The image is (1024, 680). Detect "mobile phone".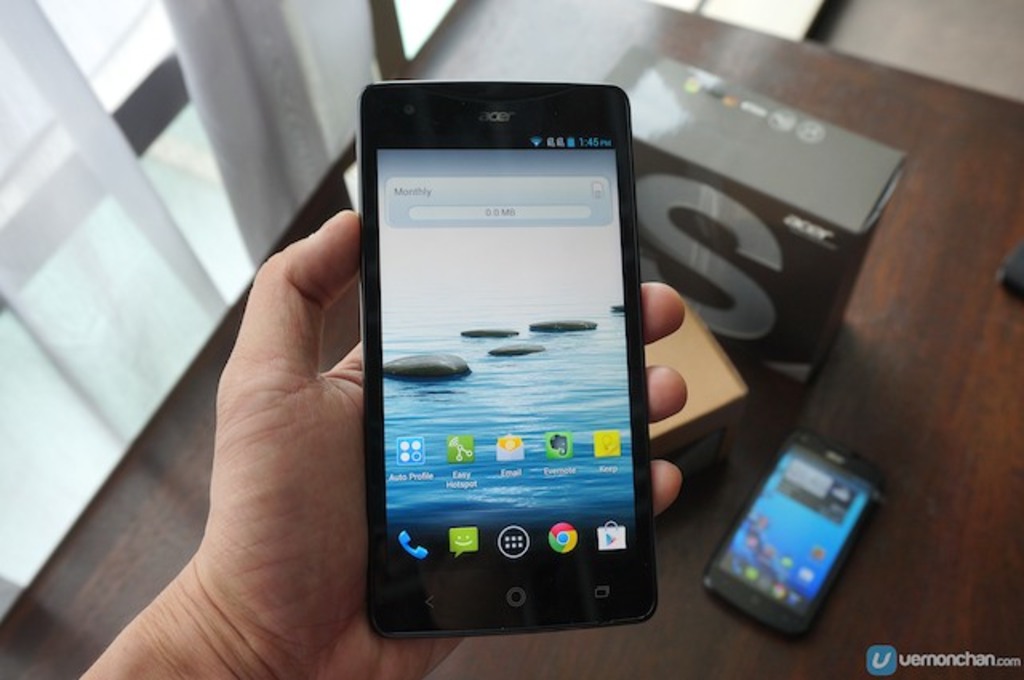
Detection: box=[338, 66, 683, 653].
